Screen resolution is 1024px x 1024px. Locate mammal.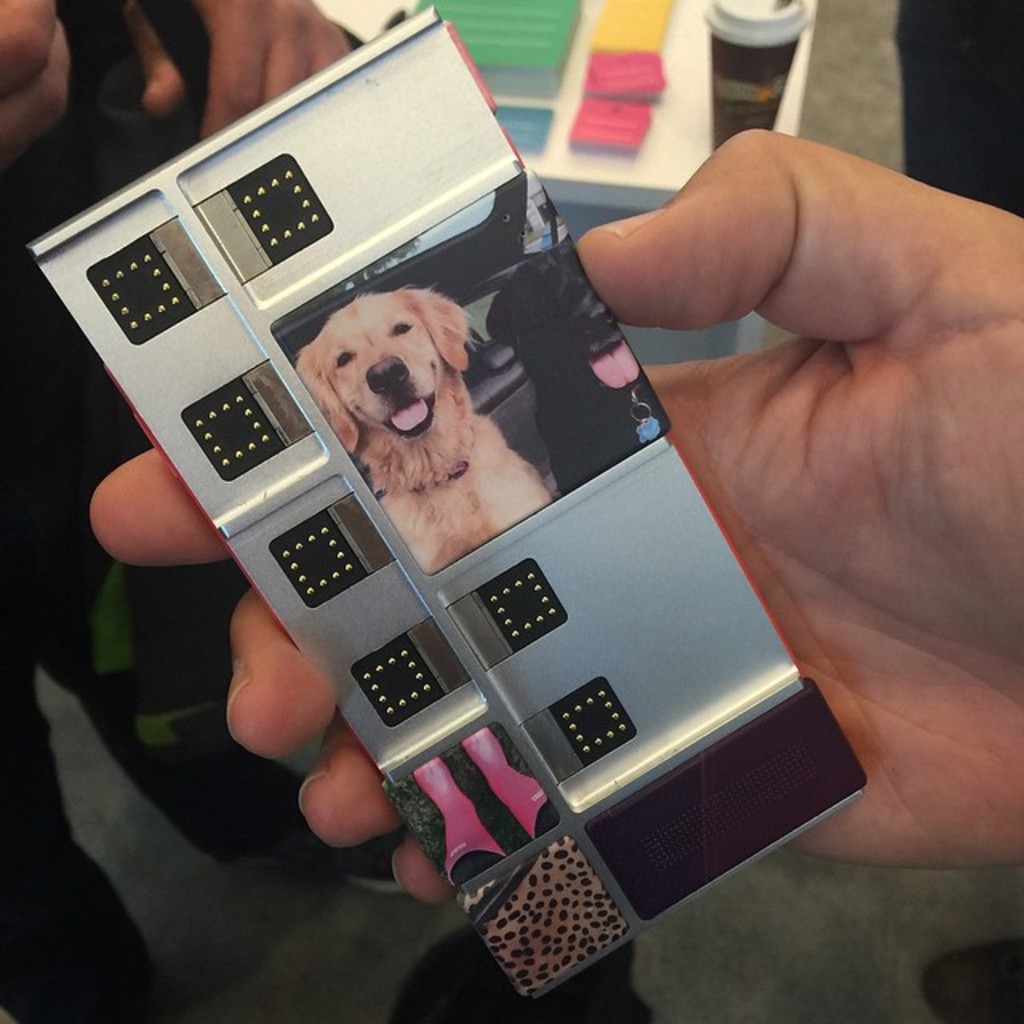
<region>0, 0, 349, 699</region>.
